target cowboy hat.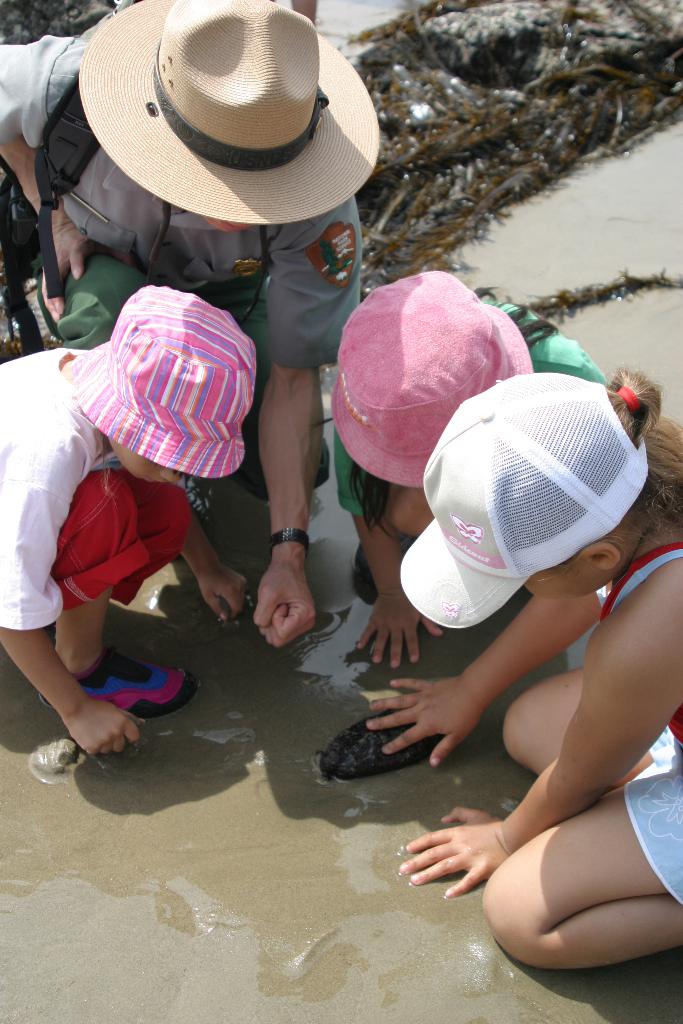
Target region: (331, 269, 534, 481).
